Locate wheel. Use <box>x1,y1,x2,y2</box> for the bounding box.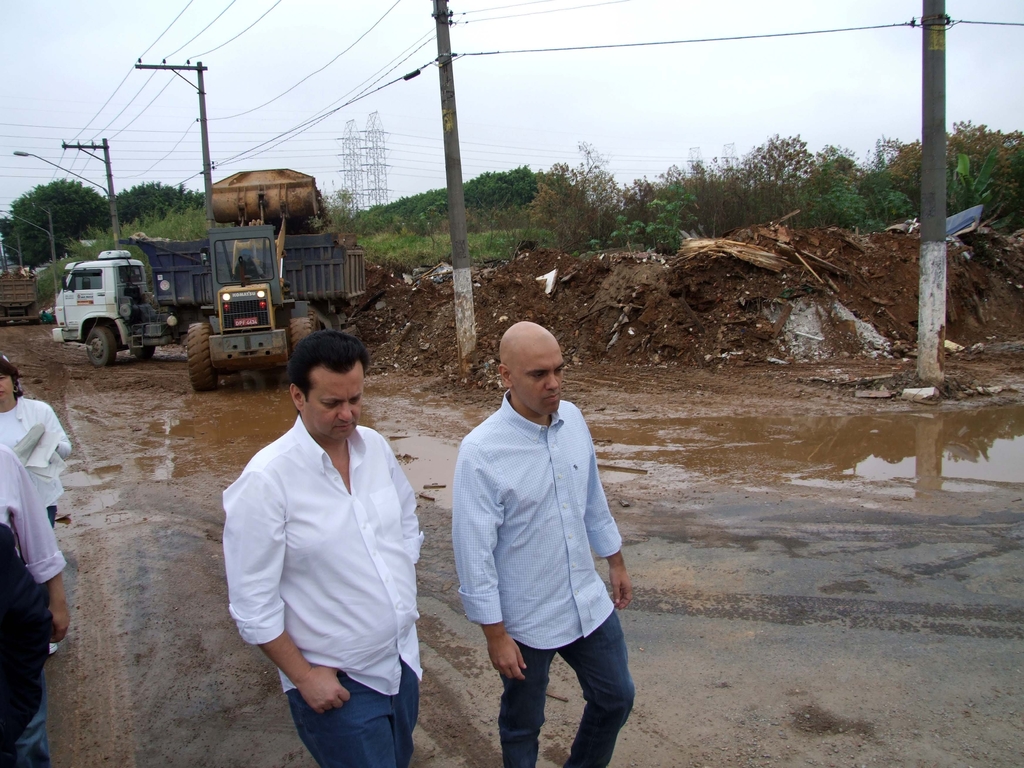
<box>86,323,116,370</box>.
